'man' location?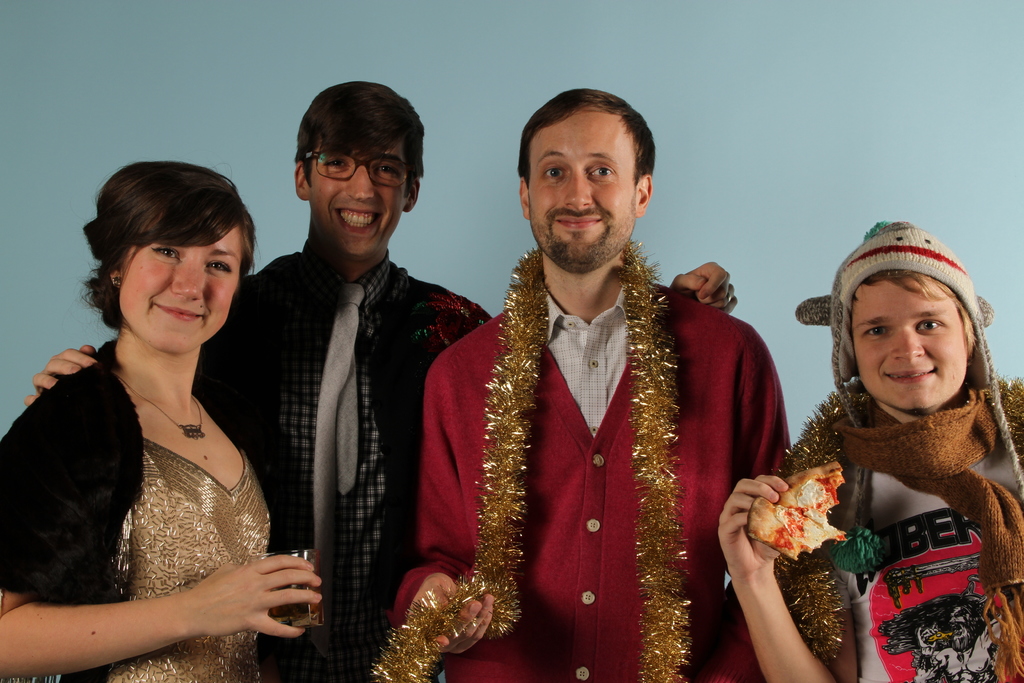
{"x1": 20, "y1": 78, "x2": 739, "y2": 682}
